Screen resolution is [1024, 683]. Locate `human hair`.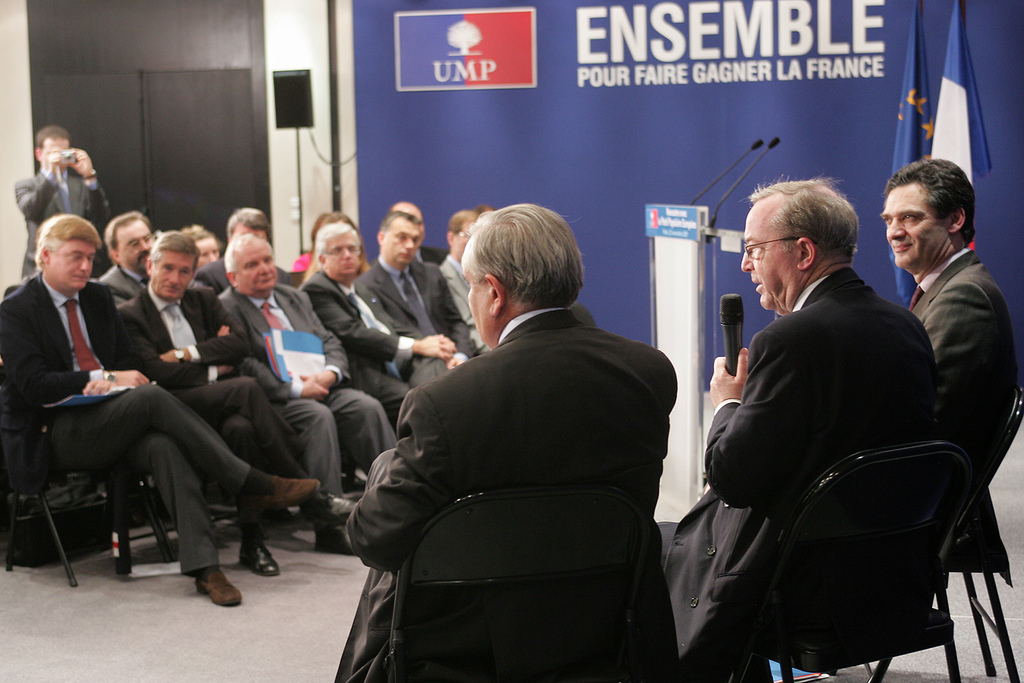
region(40, 213, 99, 273).
